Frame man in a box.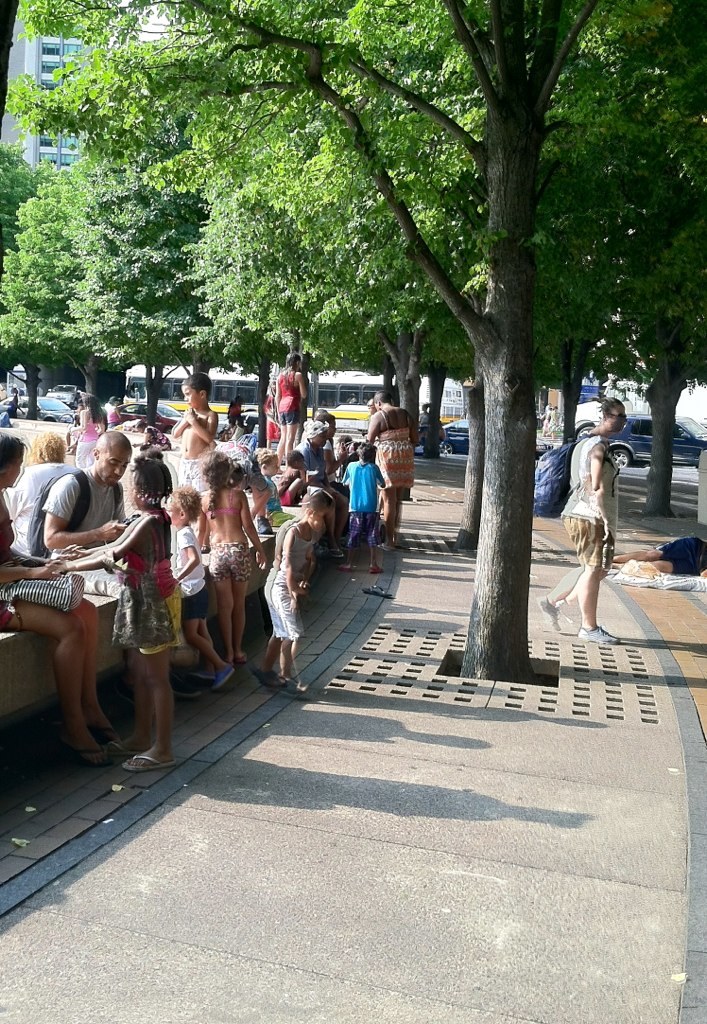
40, 426, 135, 599.
